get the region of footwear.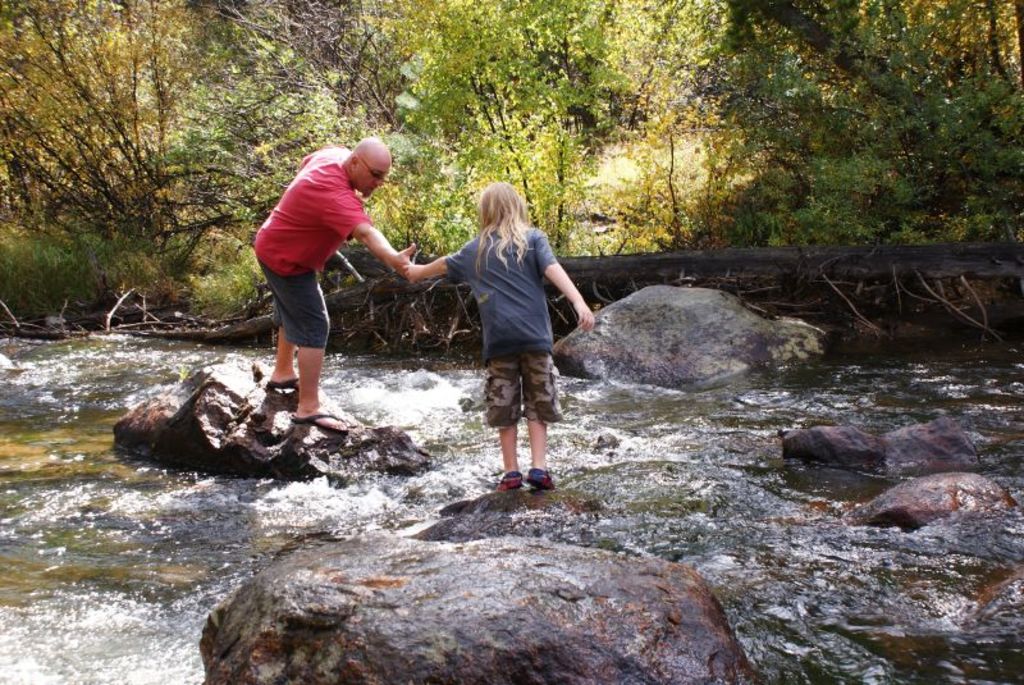
<bbox>495, 471, 527, 489</bbox>.
